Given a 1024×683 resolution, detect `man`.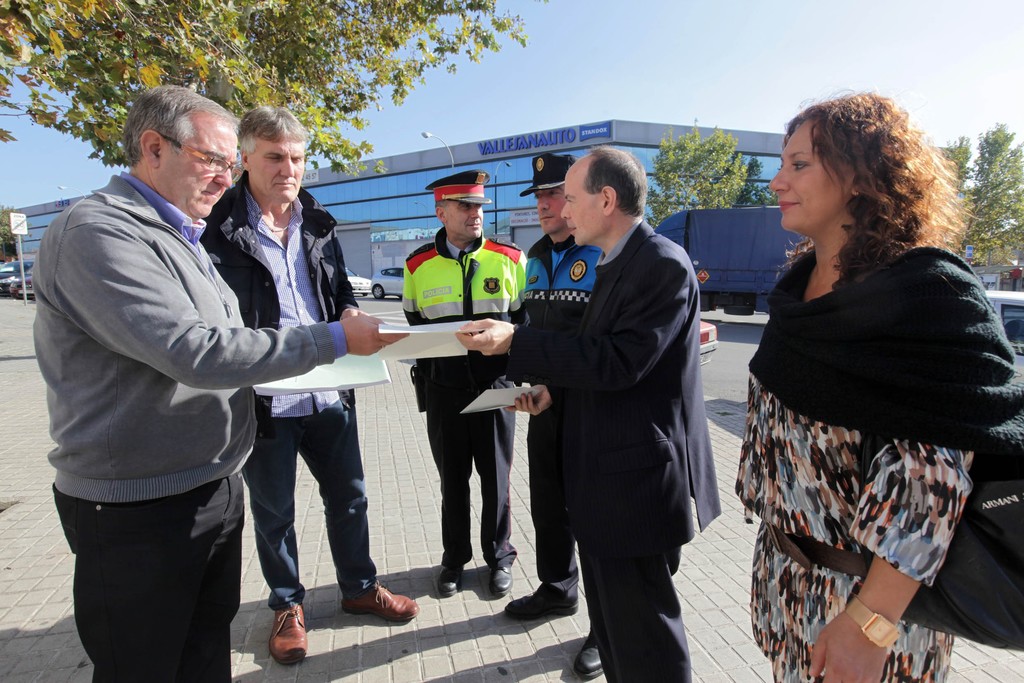
(510, 147, 723, 682).
